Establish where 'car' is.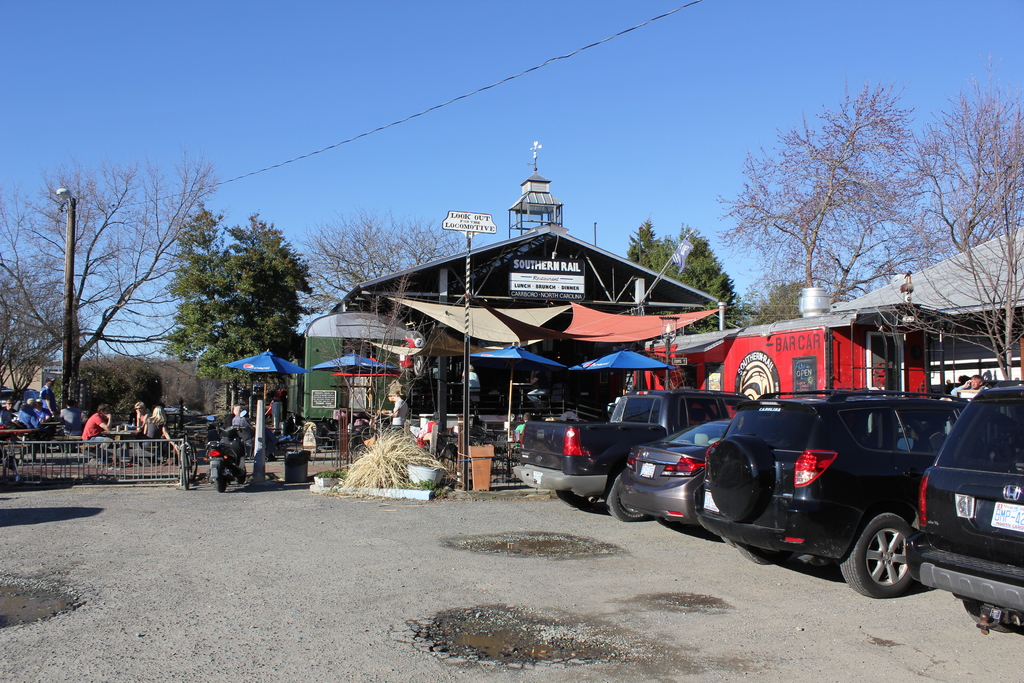
Established at (left=904, top=379, right=1023, bottom=635).
